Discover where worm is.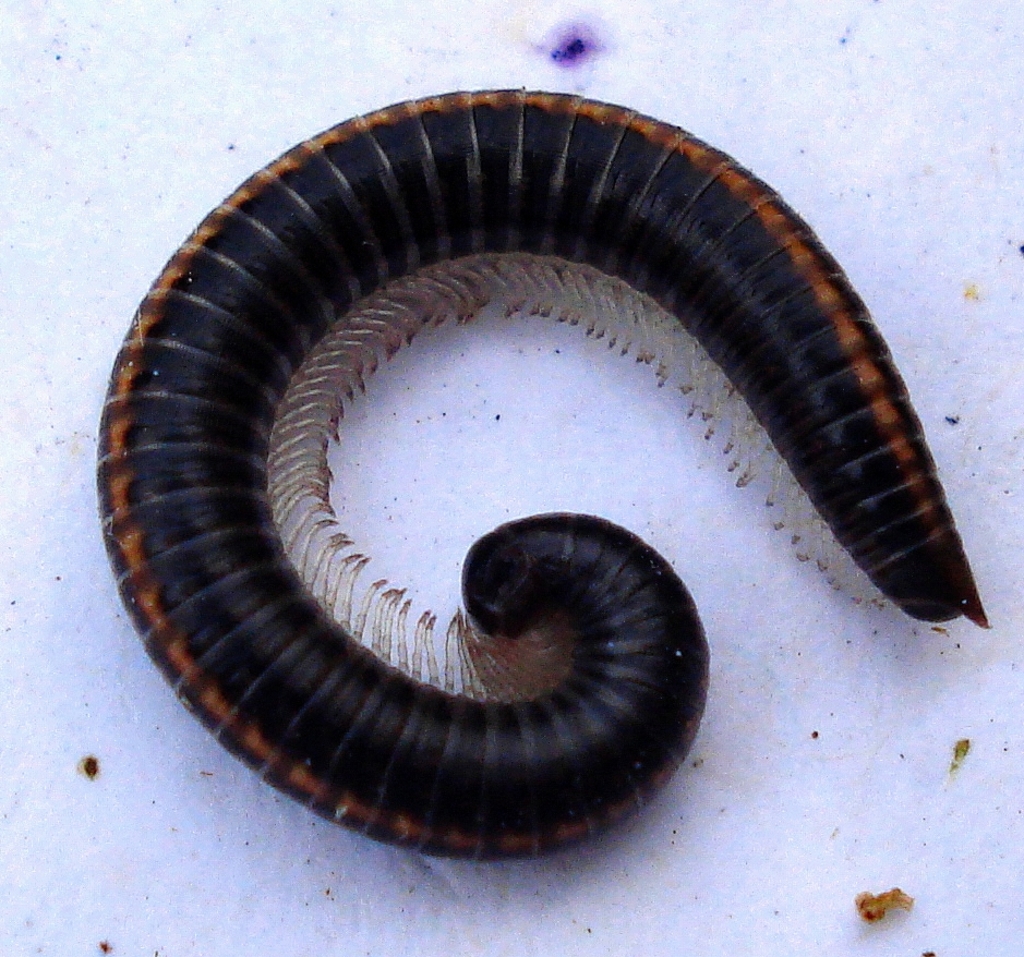
Discovered at [89, 76, 998, 862].
